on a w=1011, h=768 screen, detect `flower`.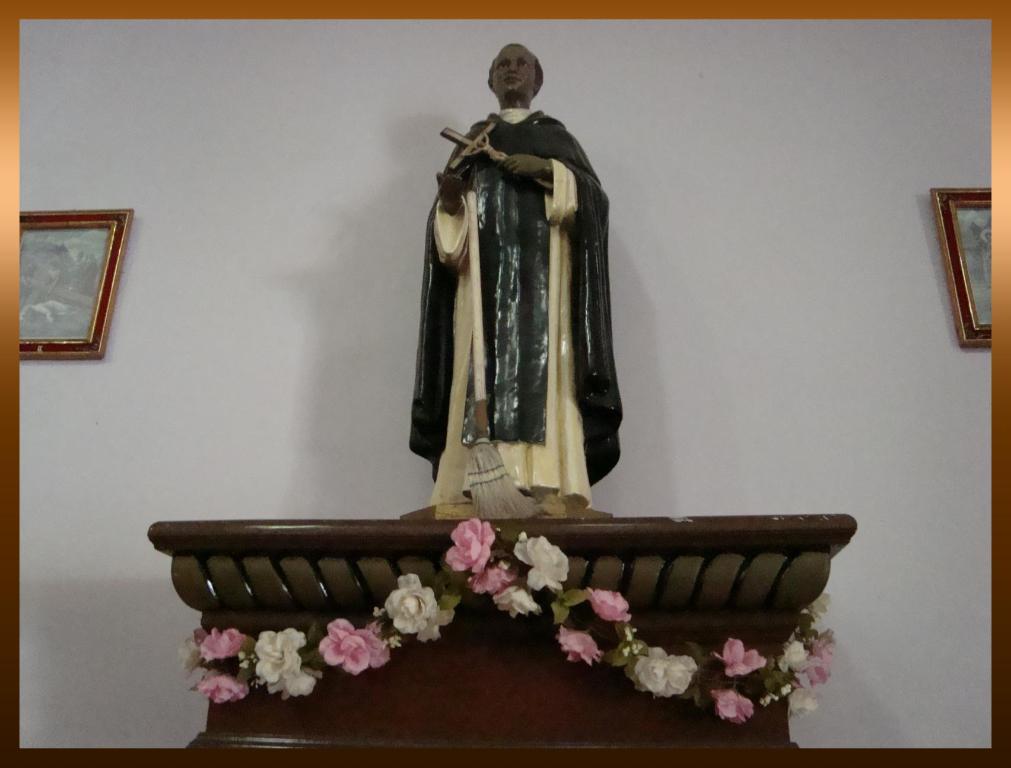
x1=495 y1=583 x2=542 y2=618.
